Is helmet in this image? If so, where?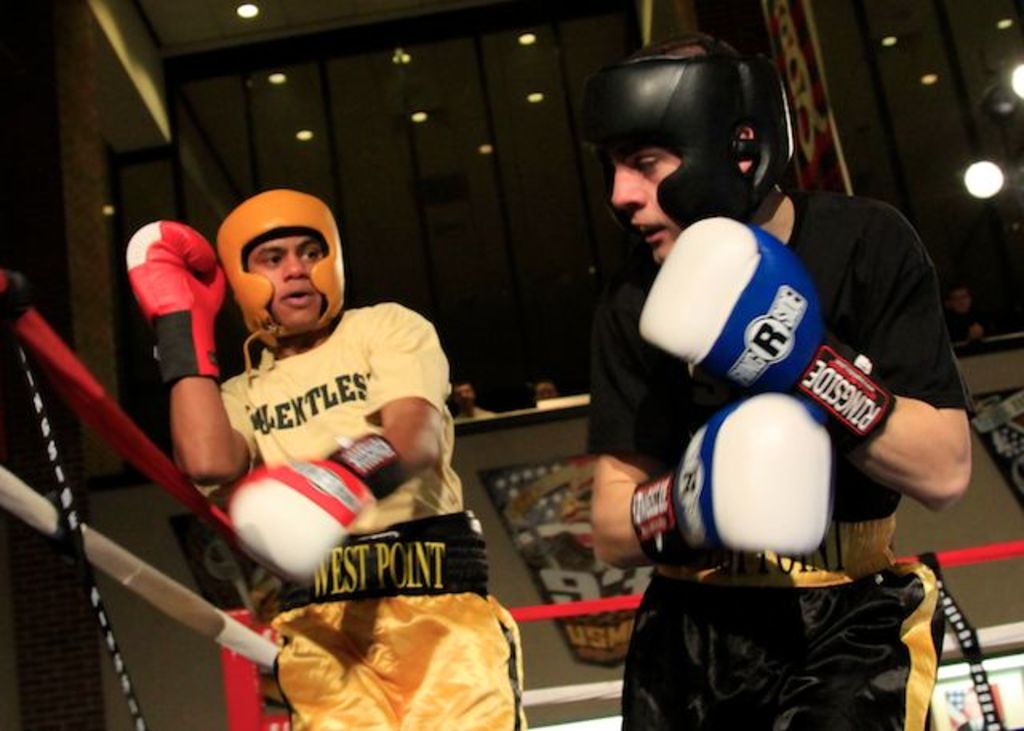
Yes, at box(582, 42, 797, 246).
